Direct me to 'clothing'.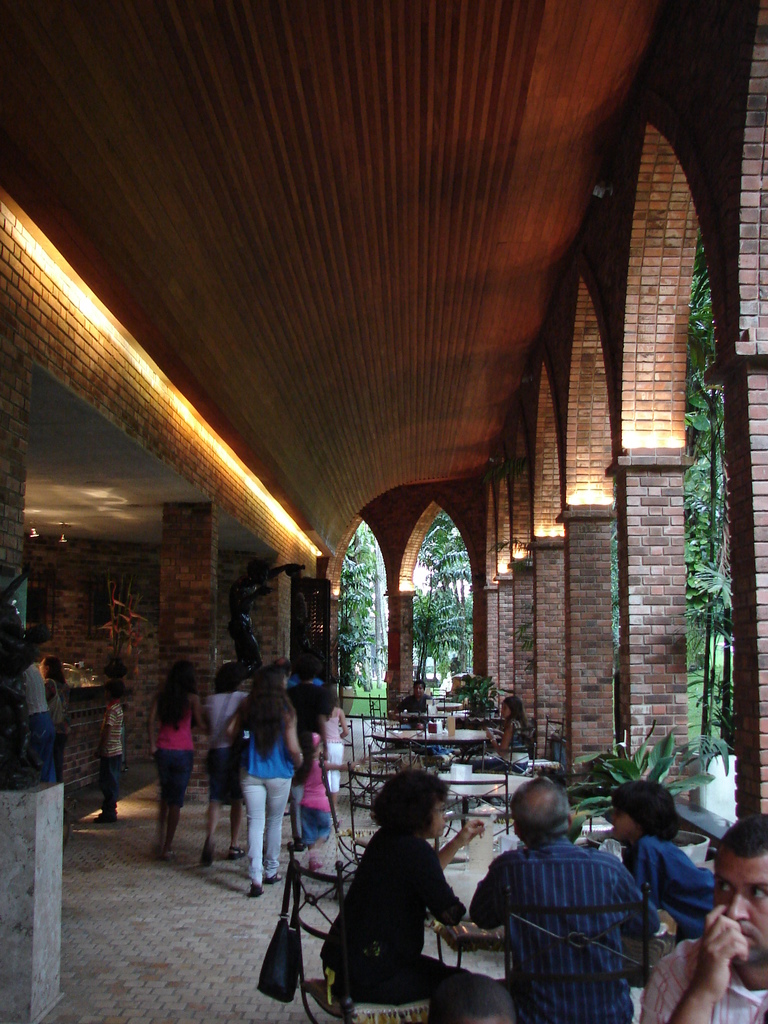
Direction: 289:688:338:756.
